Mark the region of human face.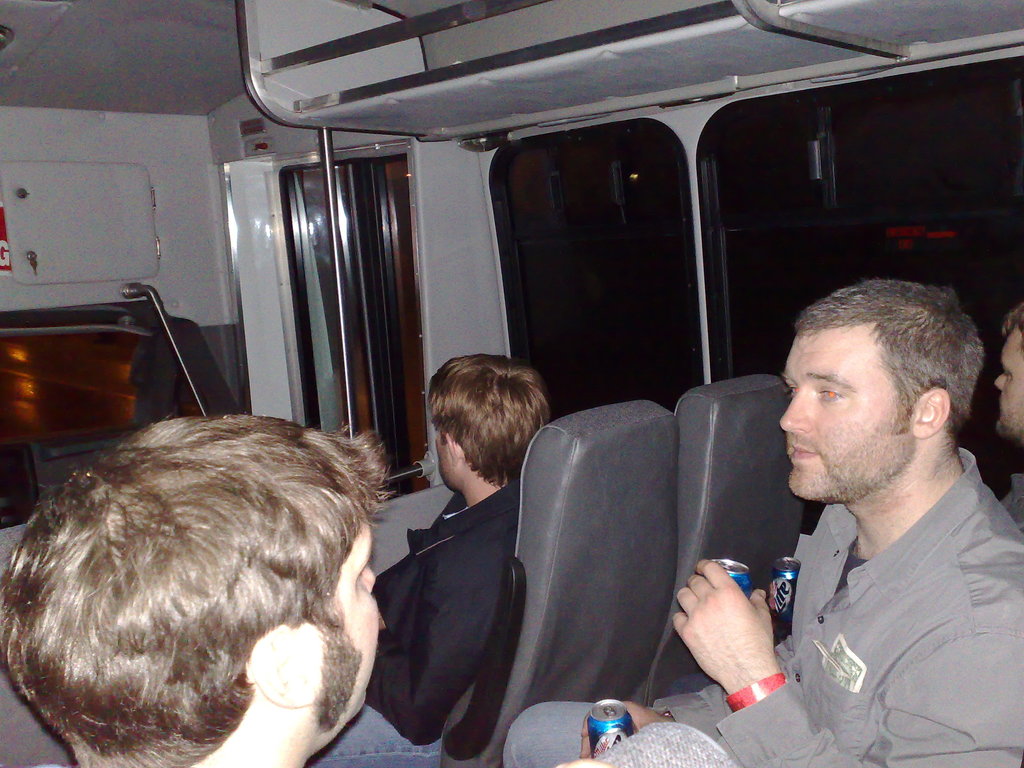
Region: x1=993 y1=330 x2=1023 y2=439.
